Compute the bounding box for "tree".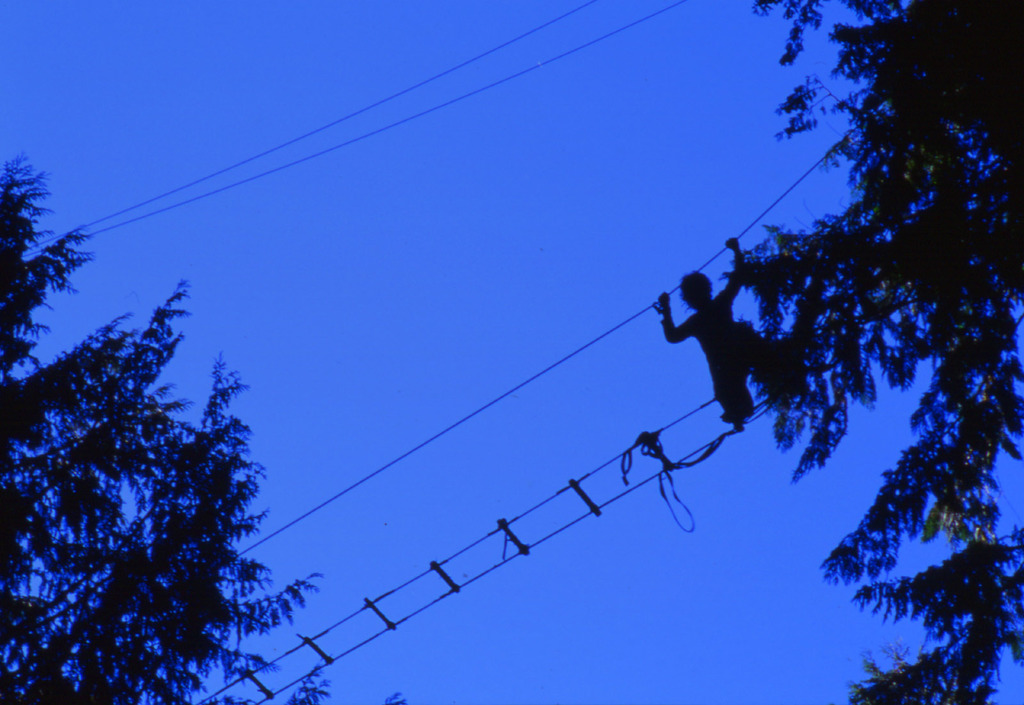
0, 156, 407, 704.
